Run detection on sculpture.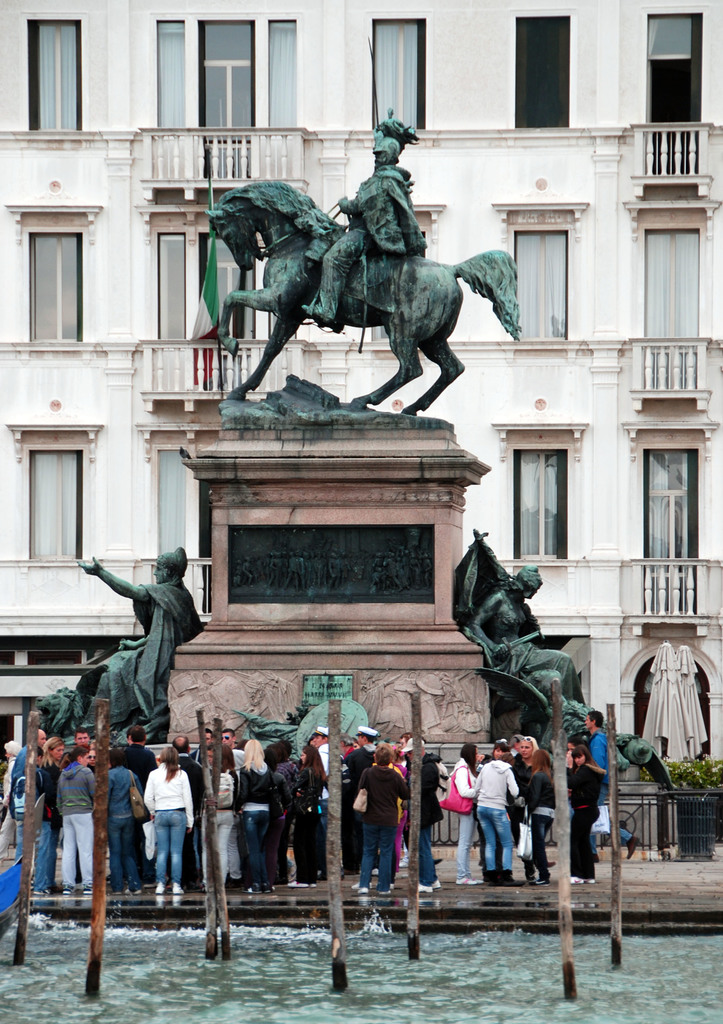
Result: locate(463, 531, 607, 741).
